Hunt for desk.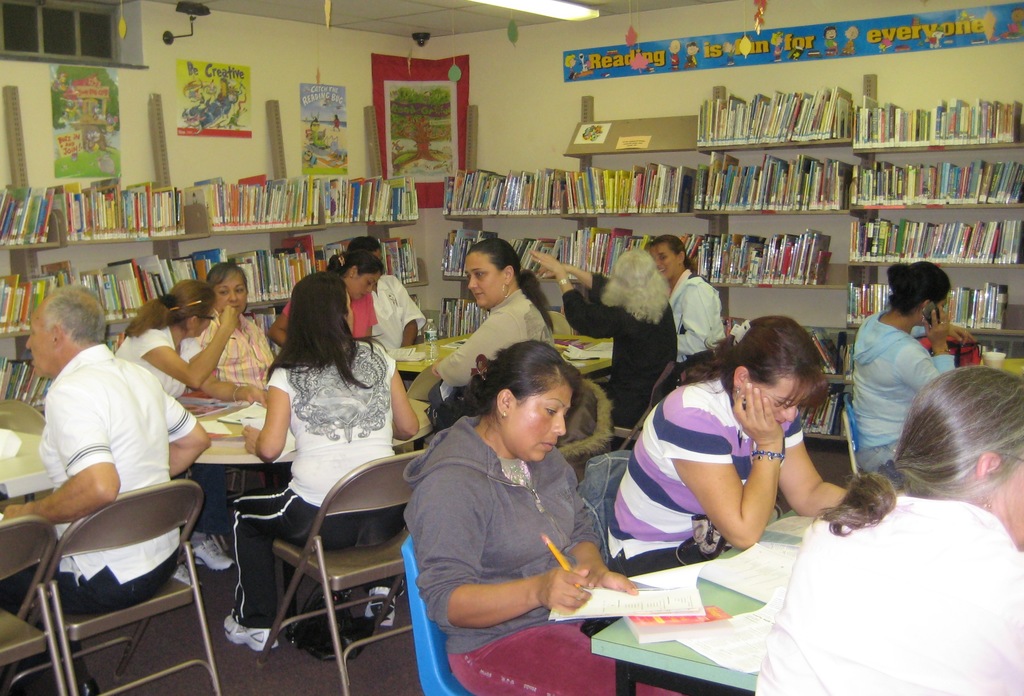
Hunted down at bbox=(397, 330, 620, 385).
